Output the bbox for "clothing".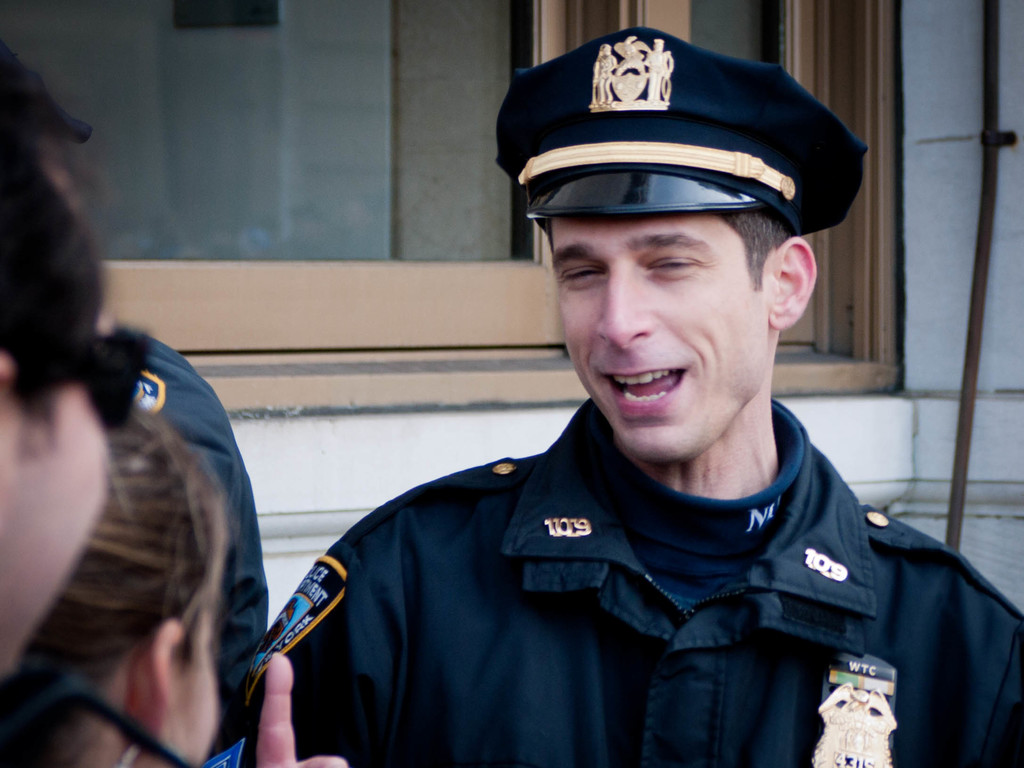
select_region(120, 344, 268, 767).
